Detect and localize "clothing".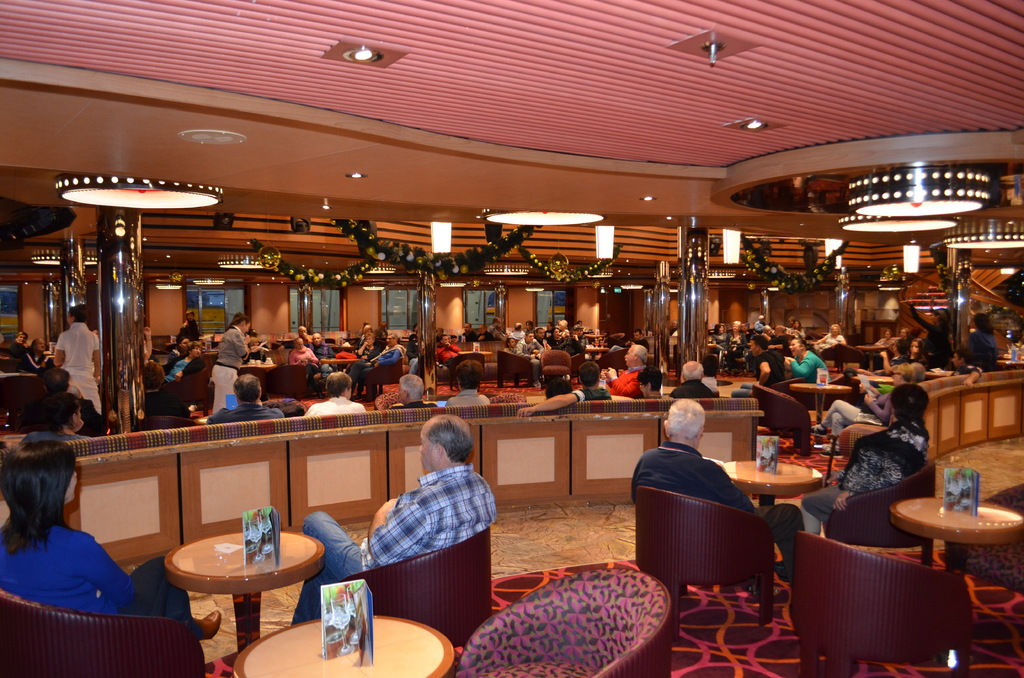
Localized at [211,327,248,407].
